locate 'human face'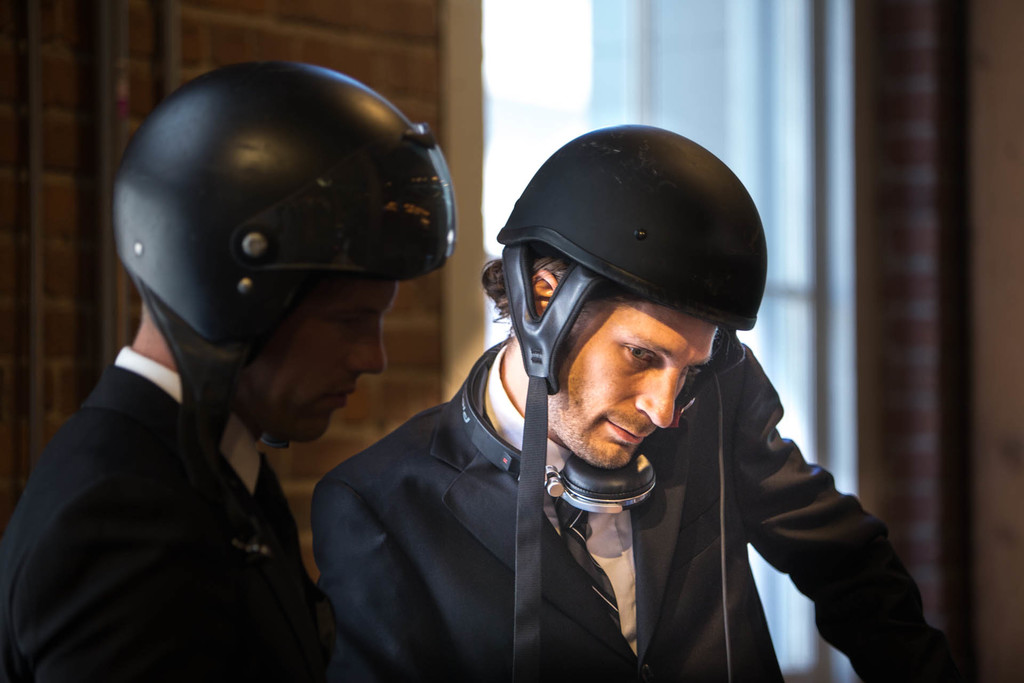
554 288 714 479
